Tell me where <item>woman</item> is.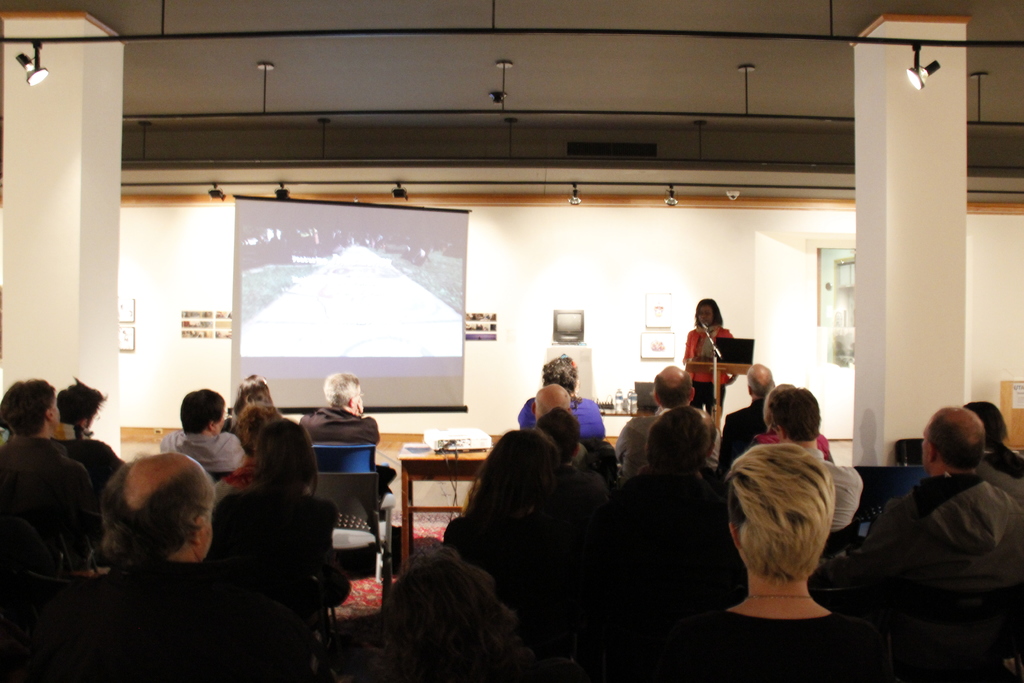
<item>woman</item> is at 212:405:281:505.
